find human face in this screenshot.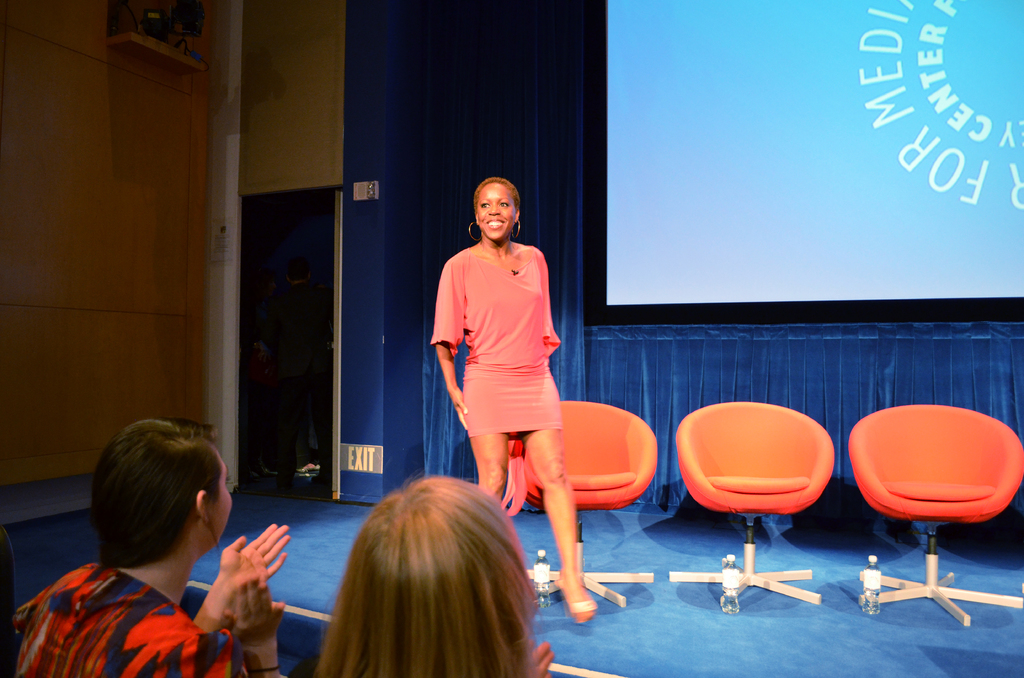
The bounding box for human face is [left=476, top=181, right=515, bottom=243].
